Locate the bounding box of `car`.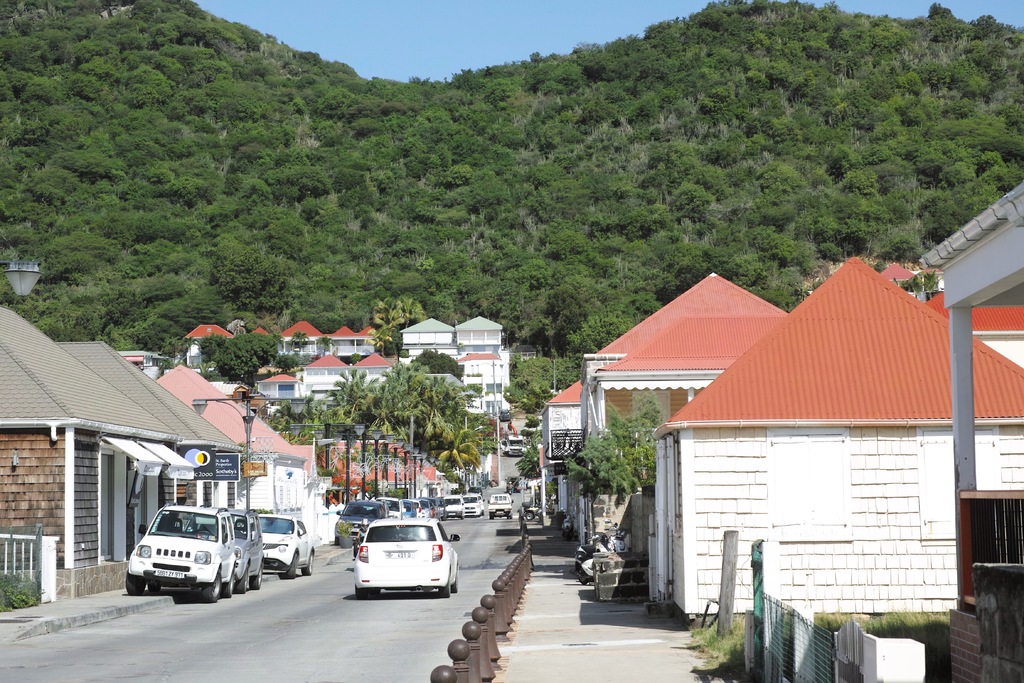
Bounding box: [326,495,384,534].
